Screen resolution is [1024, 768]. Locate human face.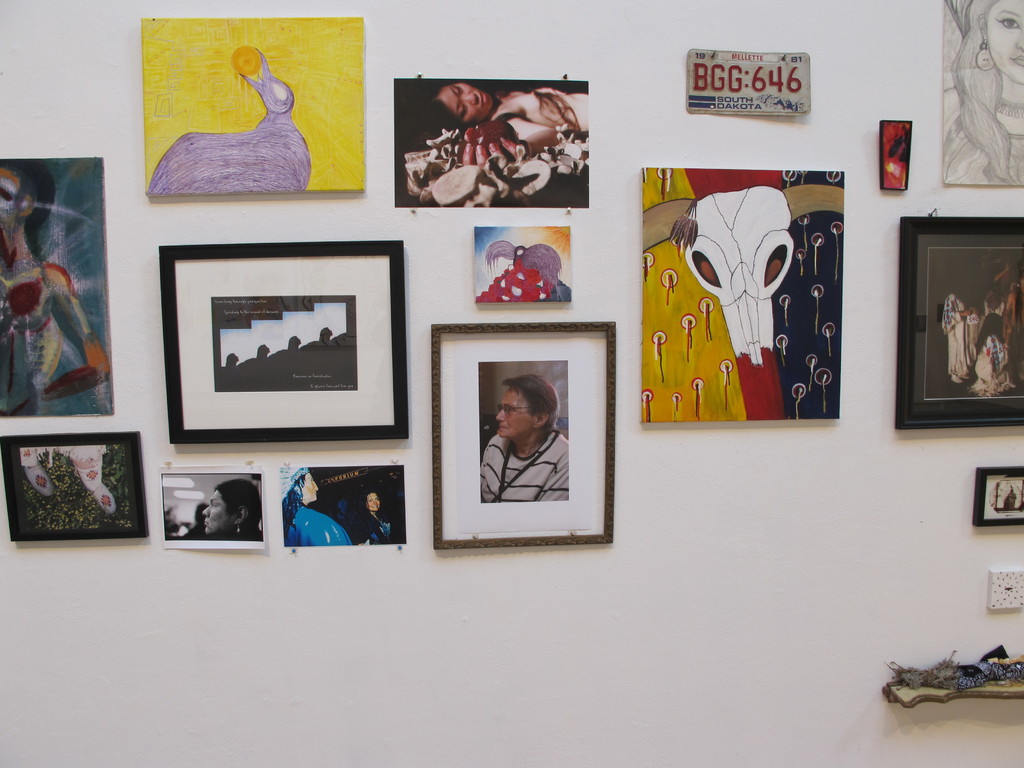
369,495,381,516.
